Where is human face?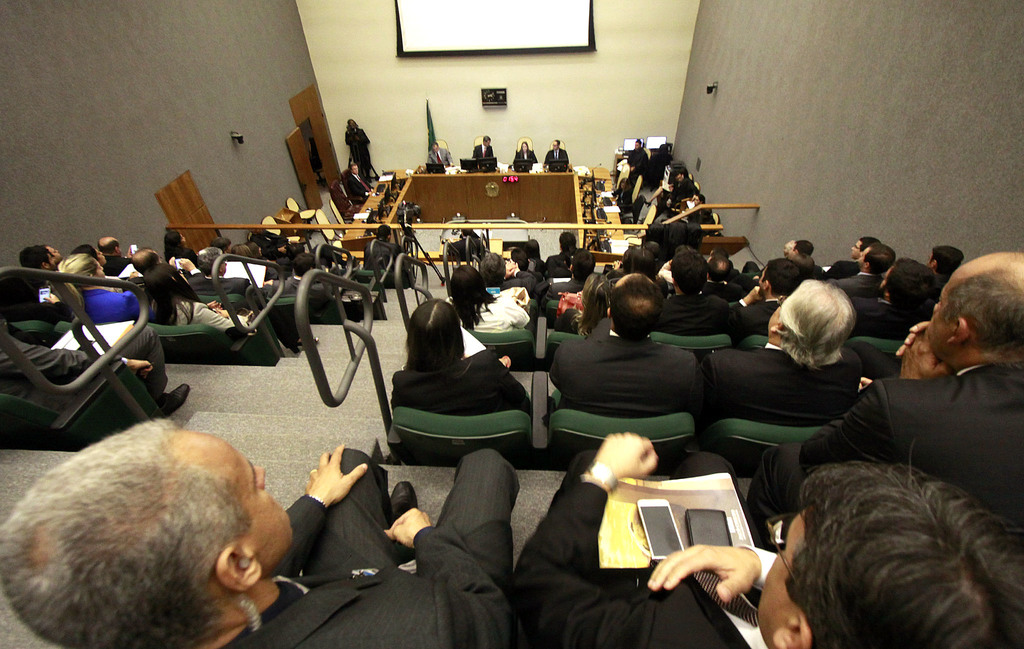
[x1=191, y1=436, x2=292, y2=565].
